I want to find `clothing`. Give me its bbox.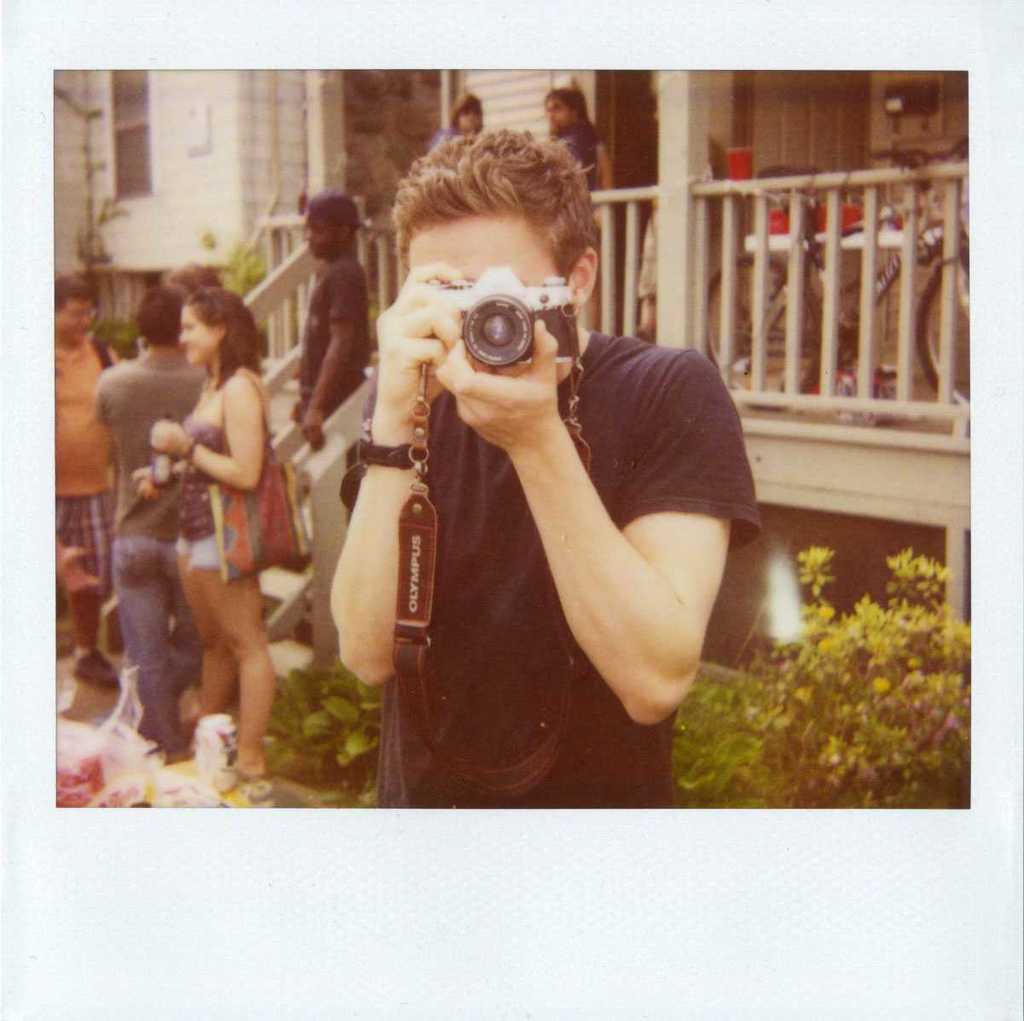
x1=95, y1=358, x2=195, y2=750.
